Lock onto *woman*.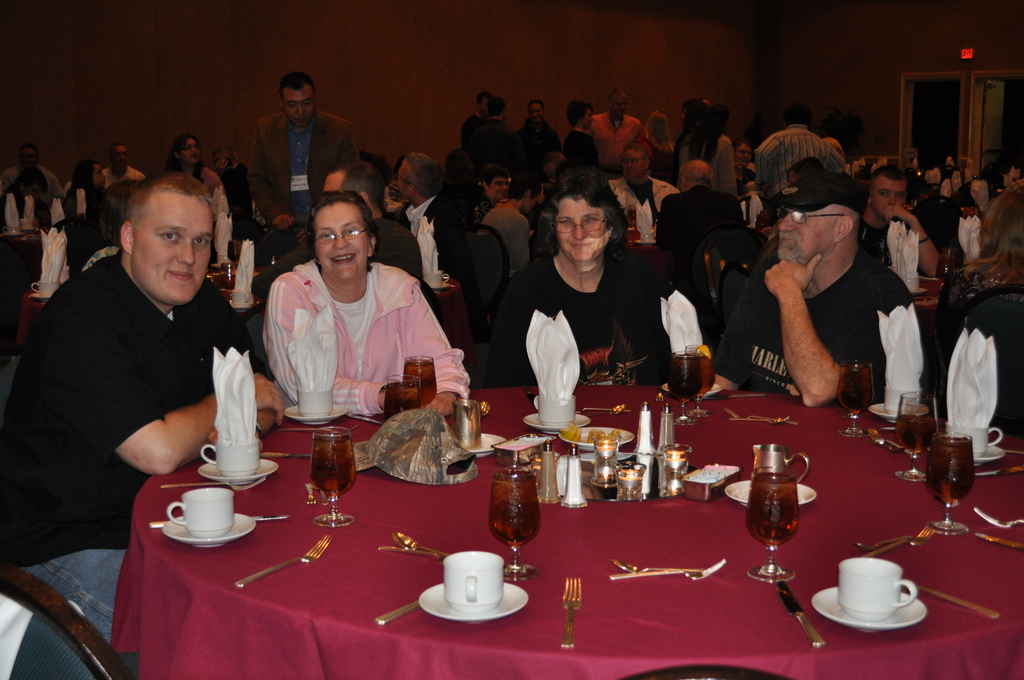
Locked: bbox(561, 103, 606, 175).
